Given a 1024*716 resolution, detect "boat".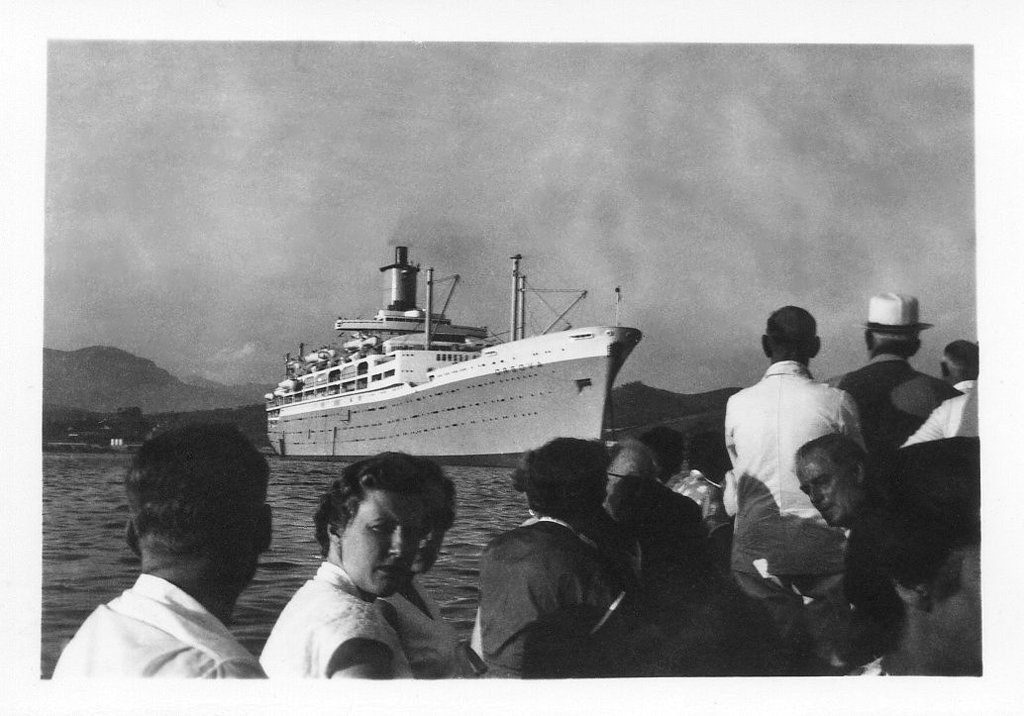
left=242, top=251, right=673, bottom=462.
